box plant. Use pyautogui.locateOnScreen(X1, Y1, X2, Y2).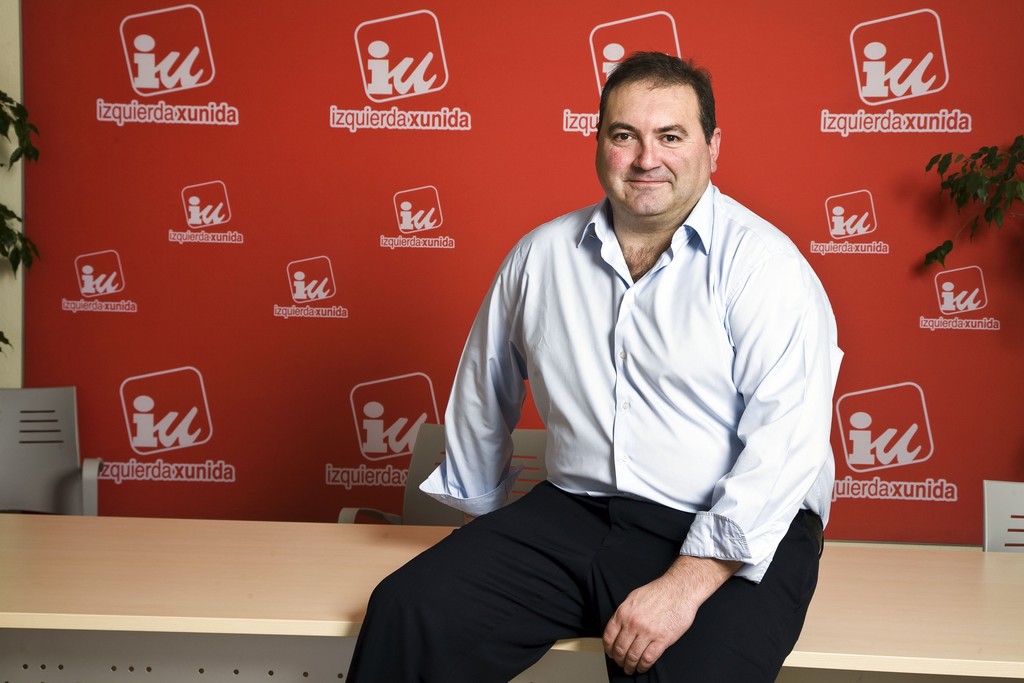
pyautogui.locateOnScreen(0, 88, 41, 353).
